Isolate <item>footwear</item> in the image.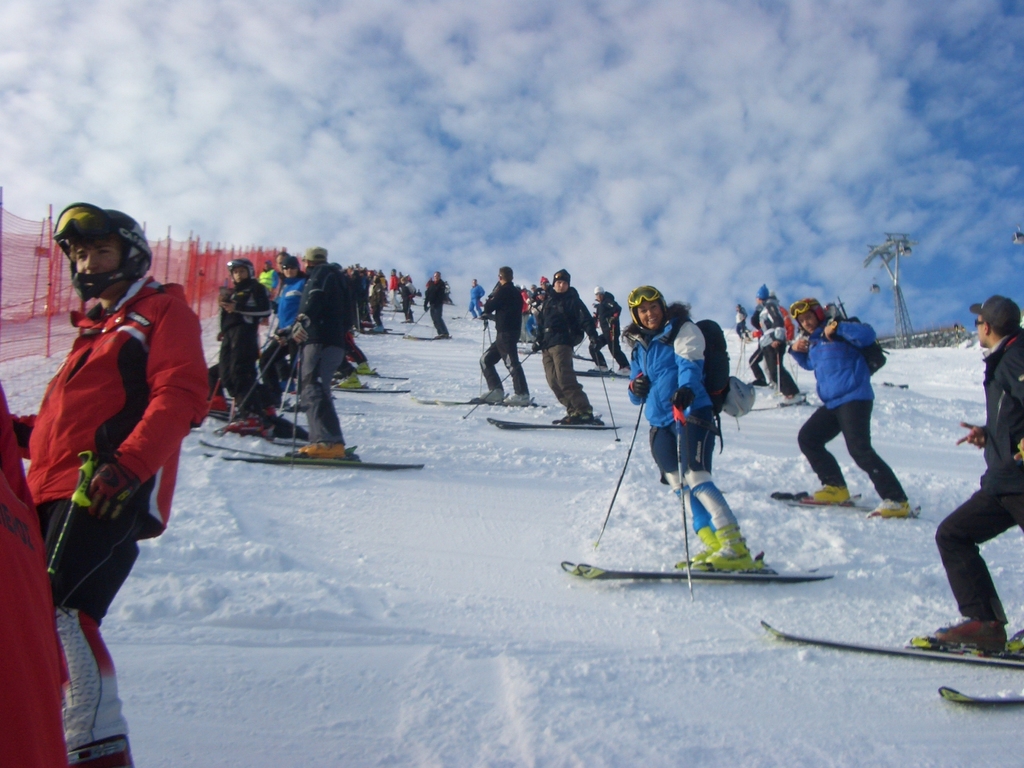
Isolated region: (933,612,1011,653).
